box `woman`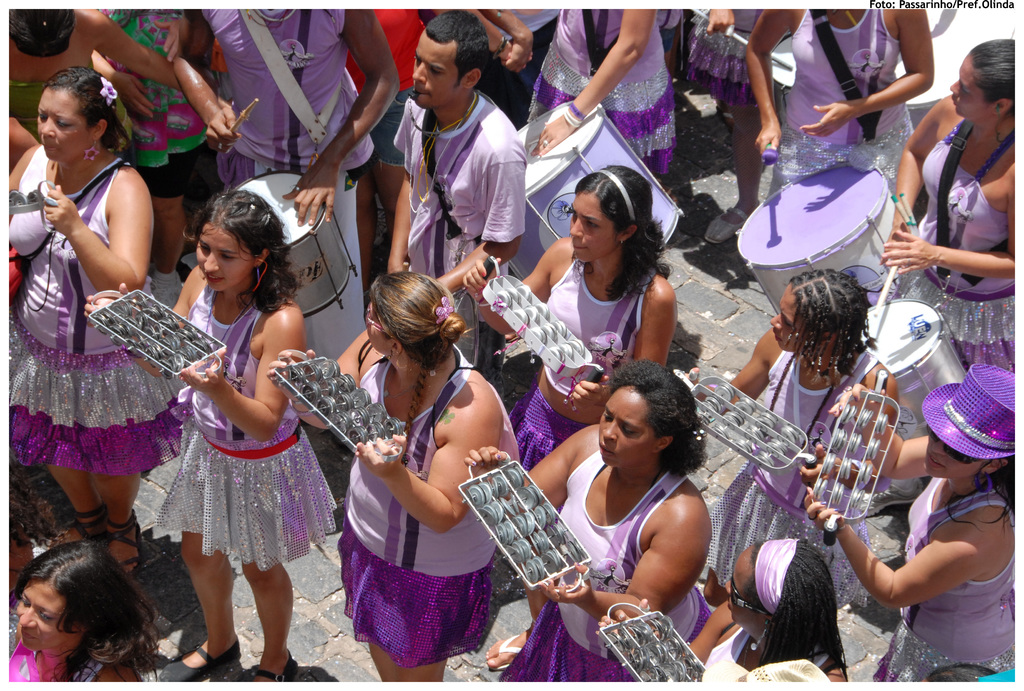
7/538/161/685
